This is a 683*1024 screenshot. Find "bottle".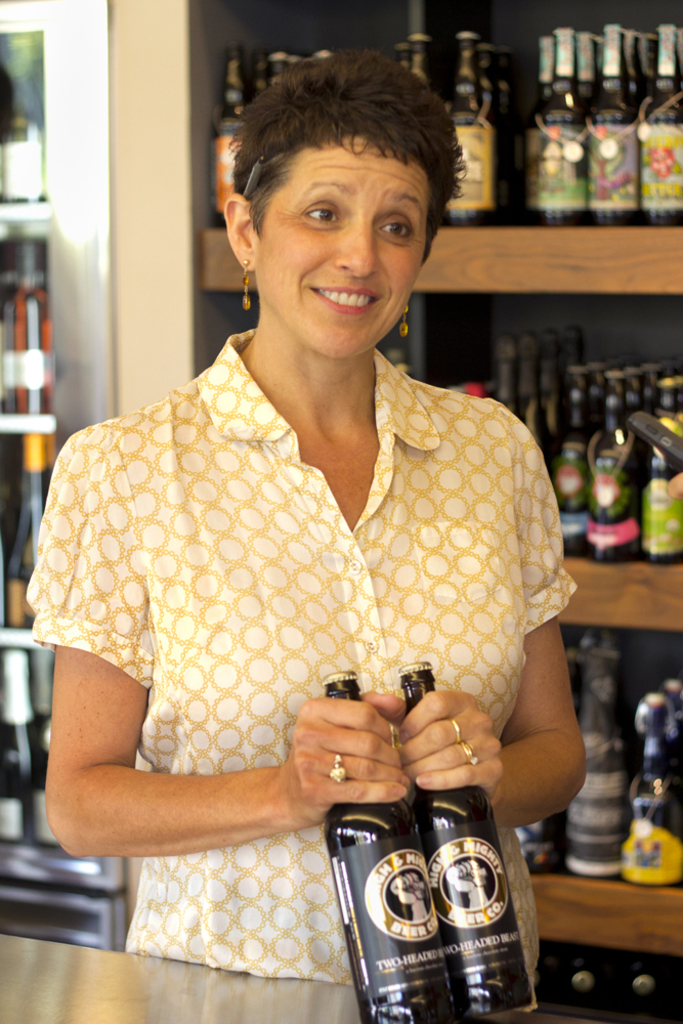
Bounding box: (319,662,458,1023).
